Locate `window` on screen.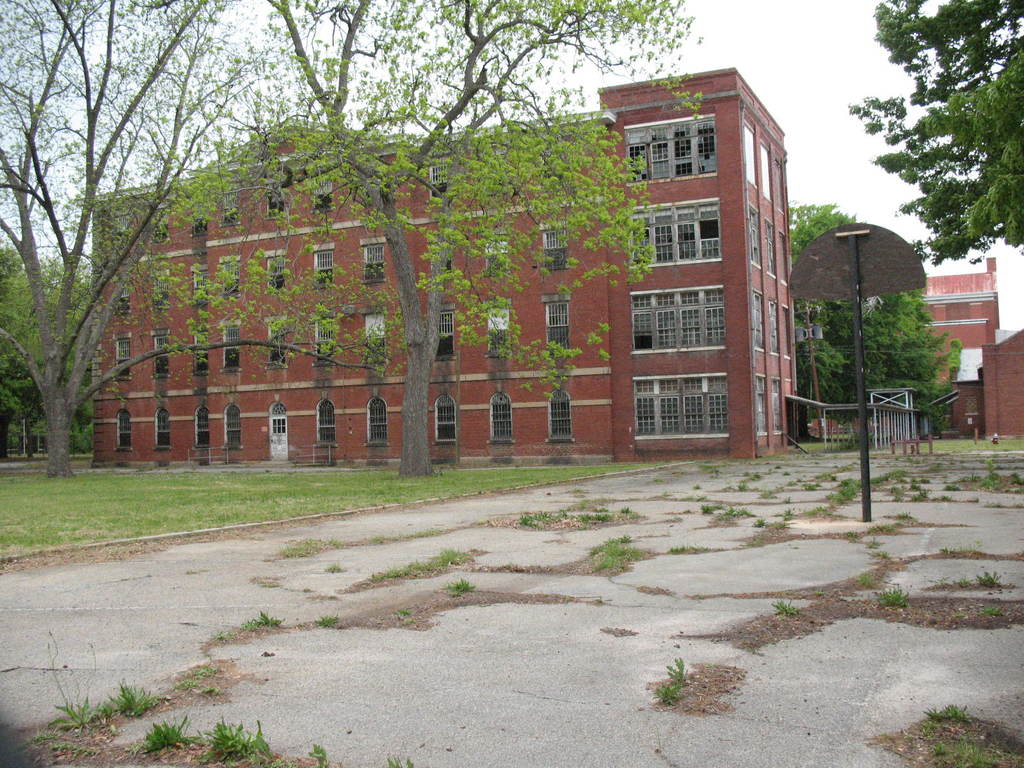
On screen at (191, 204, 210, 239).
